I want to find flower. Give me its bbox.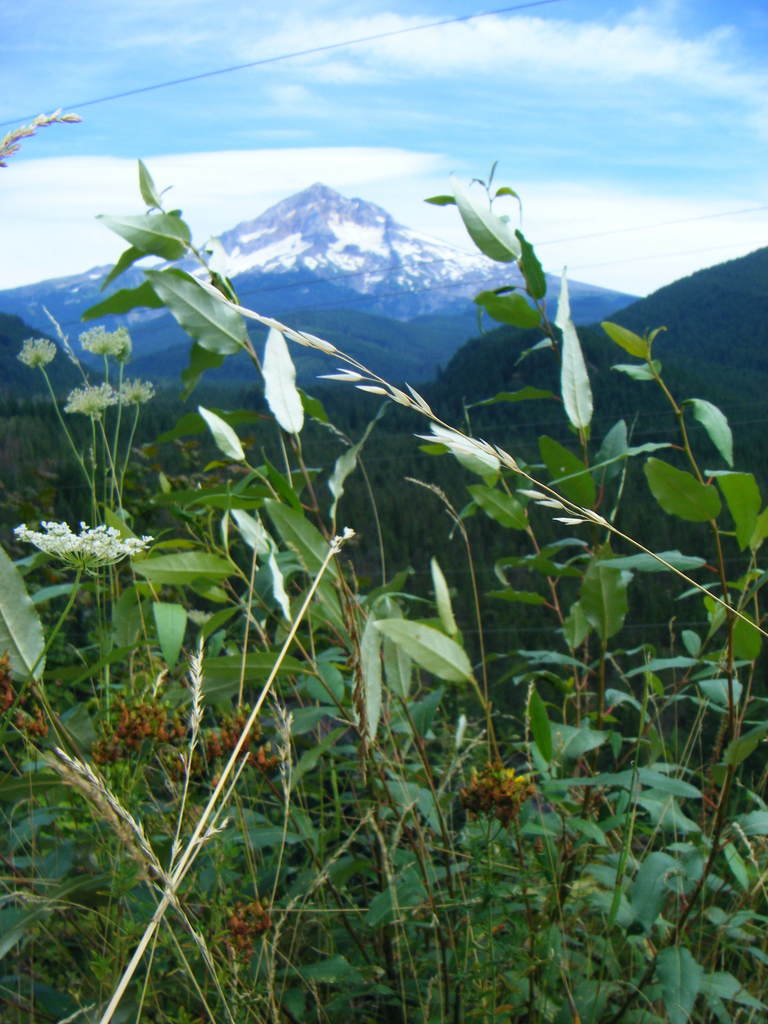
(x1=17, y1=335, x2=64, y2=375).
